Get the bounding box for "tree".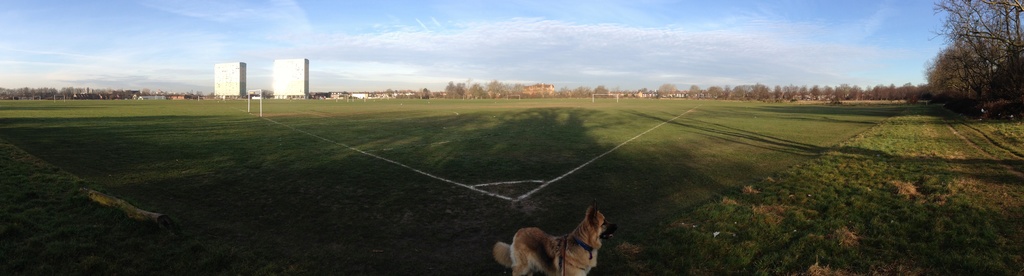
<bbox>774, 84, 783, 103</bbox>.
